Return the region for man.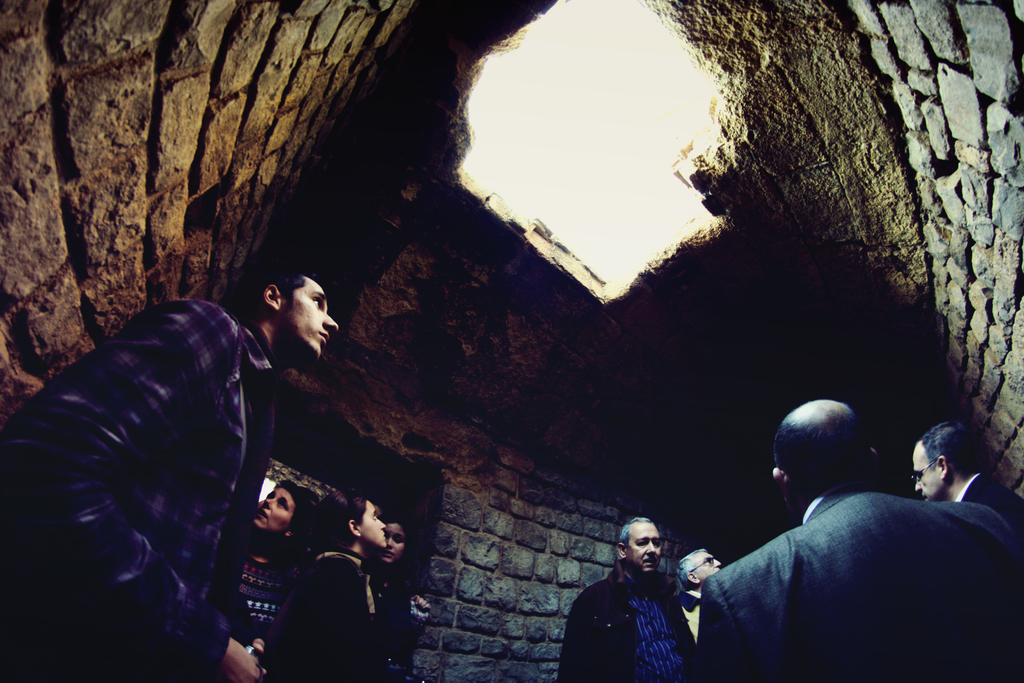
{"left": 557, "top": 519, "right": 700, "bottom": 682}.
